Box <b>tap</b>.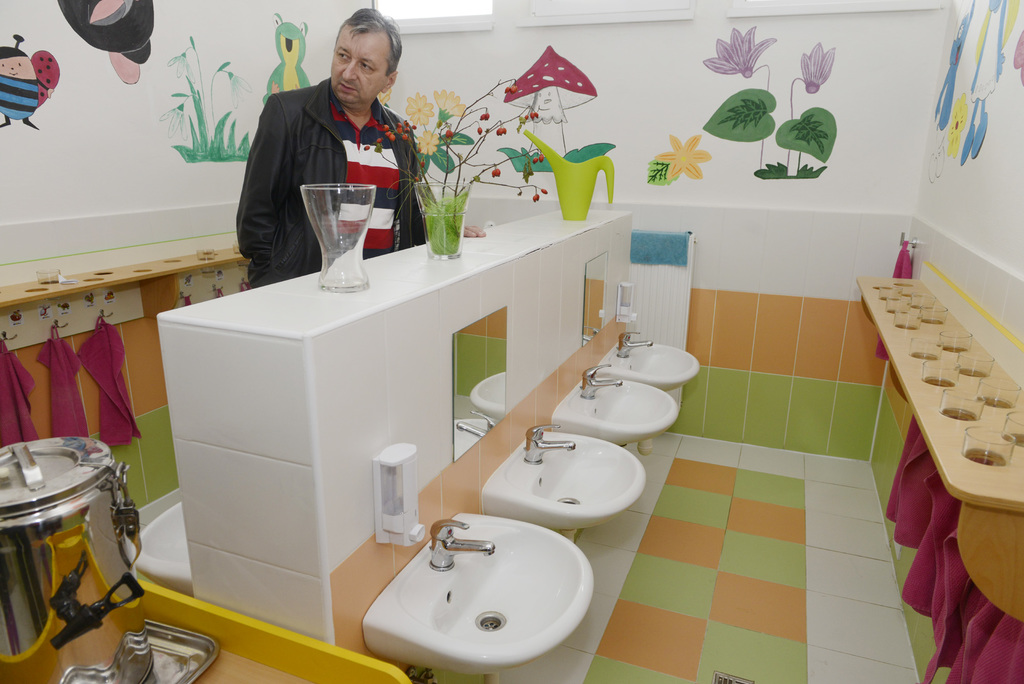
(x1=616, y1=329, x2=653, y2=360).
